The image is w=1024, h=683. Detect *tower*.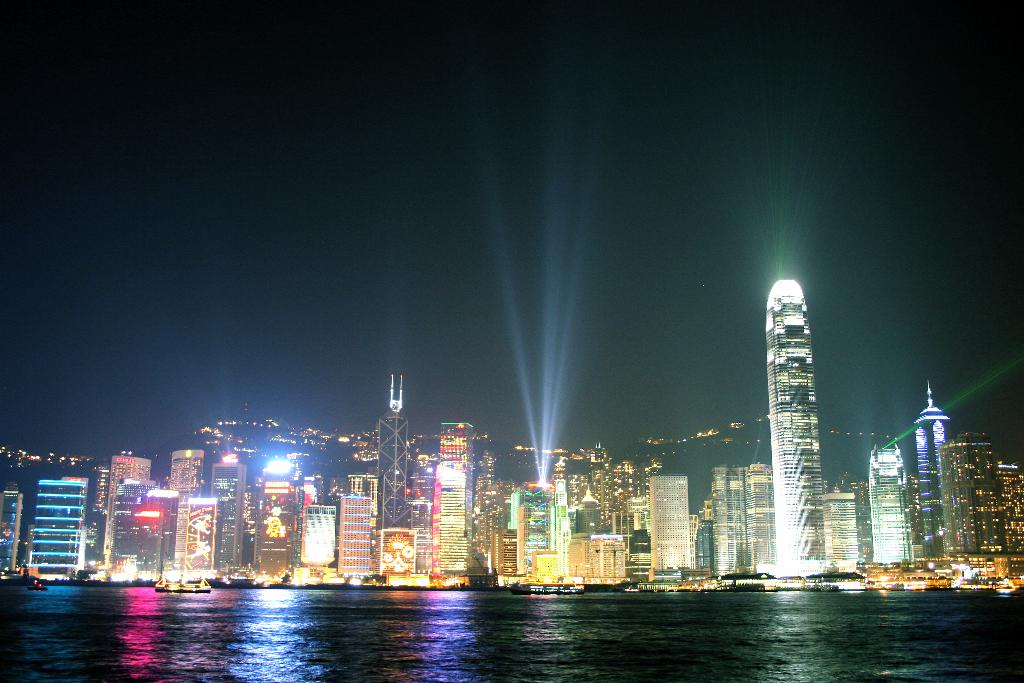
Detection: 28/473/90/579.
